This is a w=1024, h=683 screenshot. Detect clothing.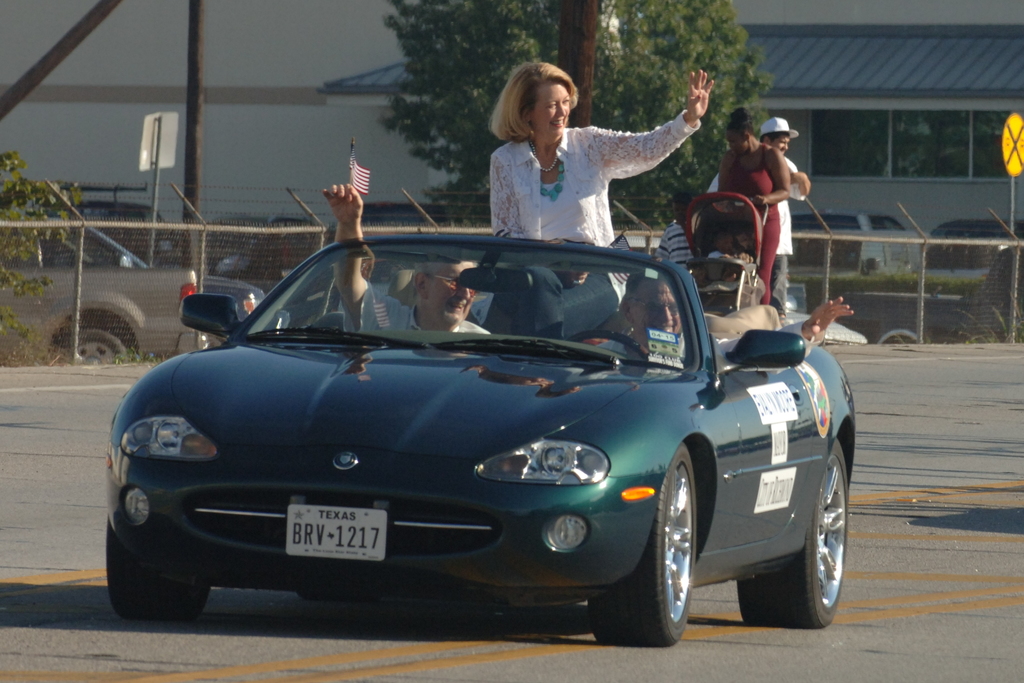
755/138/799/304.
